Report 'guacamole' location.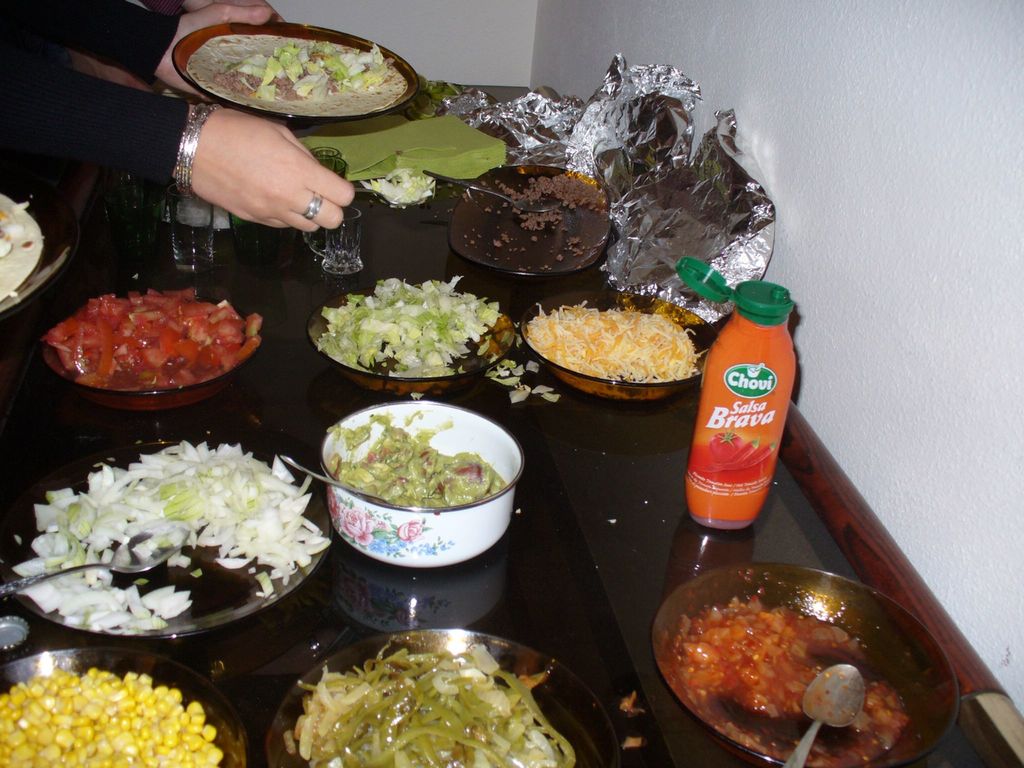
Report: 332 412 511 511.
